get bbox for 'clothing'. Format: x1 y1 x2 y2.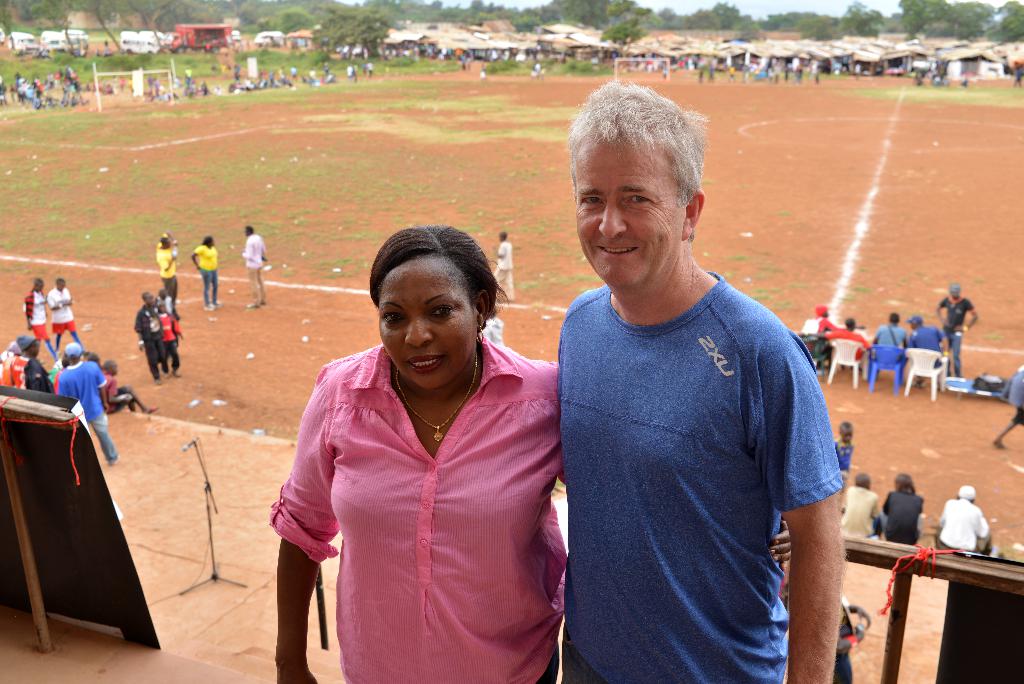
907 325 947 366.
